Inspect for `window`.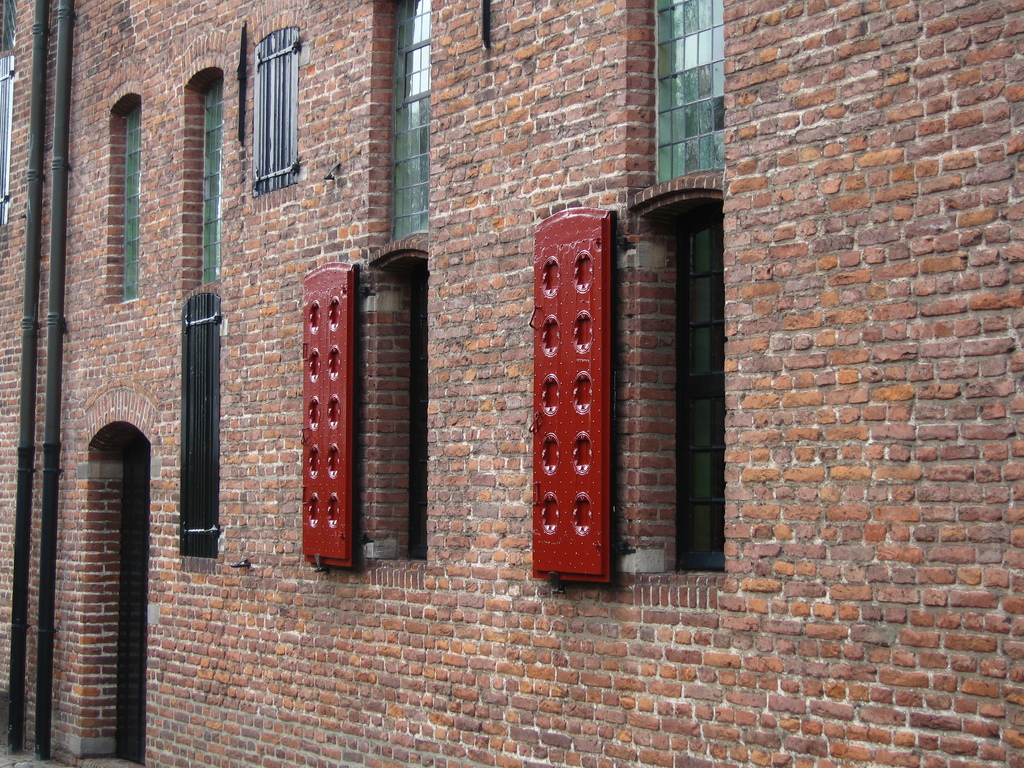
Inspection: 297:245:433:585.
